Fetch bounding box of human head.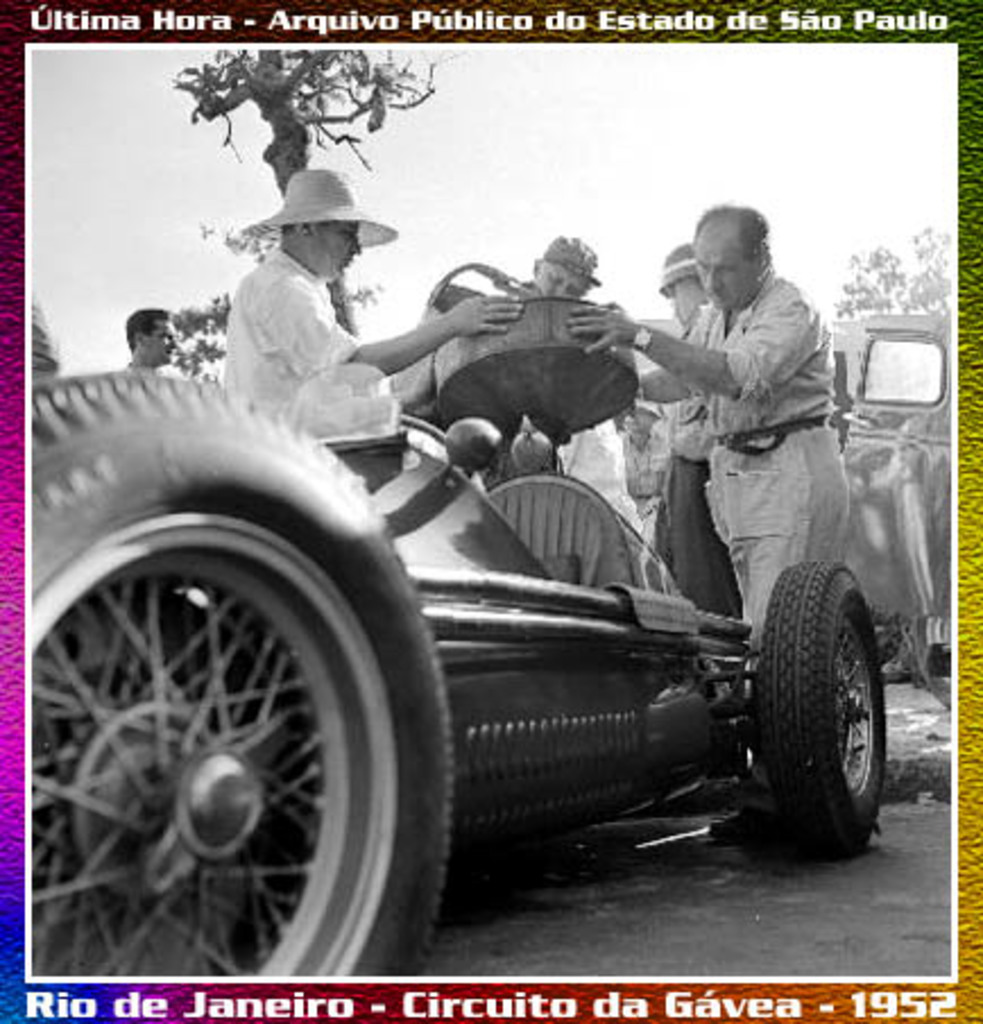
Bbox: 530/236/600/292.
